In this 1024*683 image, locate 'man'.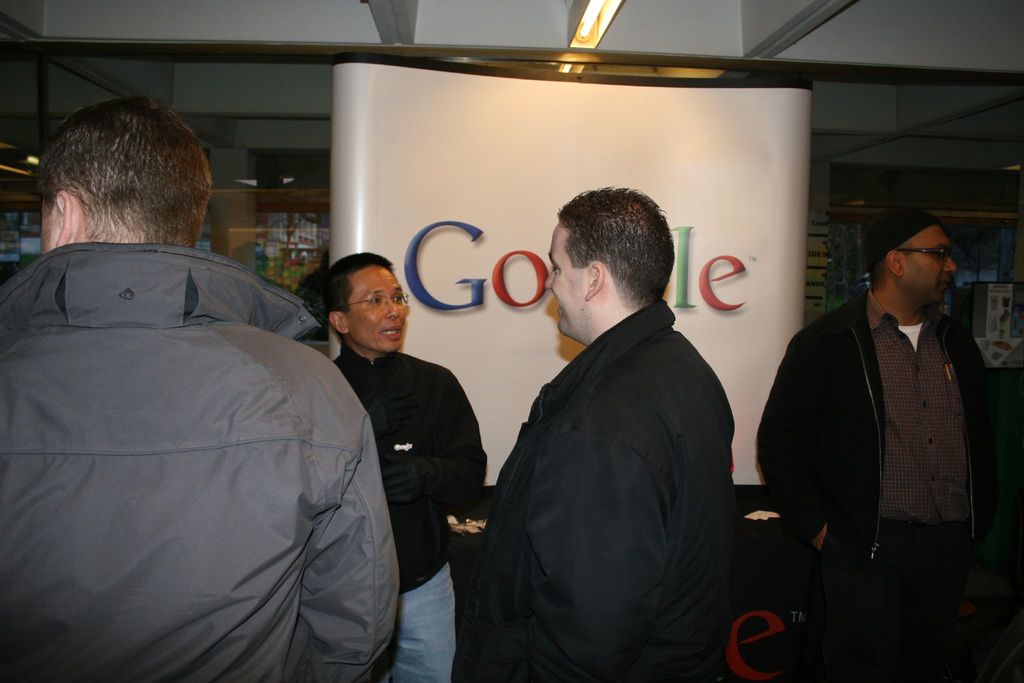
Bounding box: {"left": 783, "top": 170, "right": 999, "bottom": 682}.
